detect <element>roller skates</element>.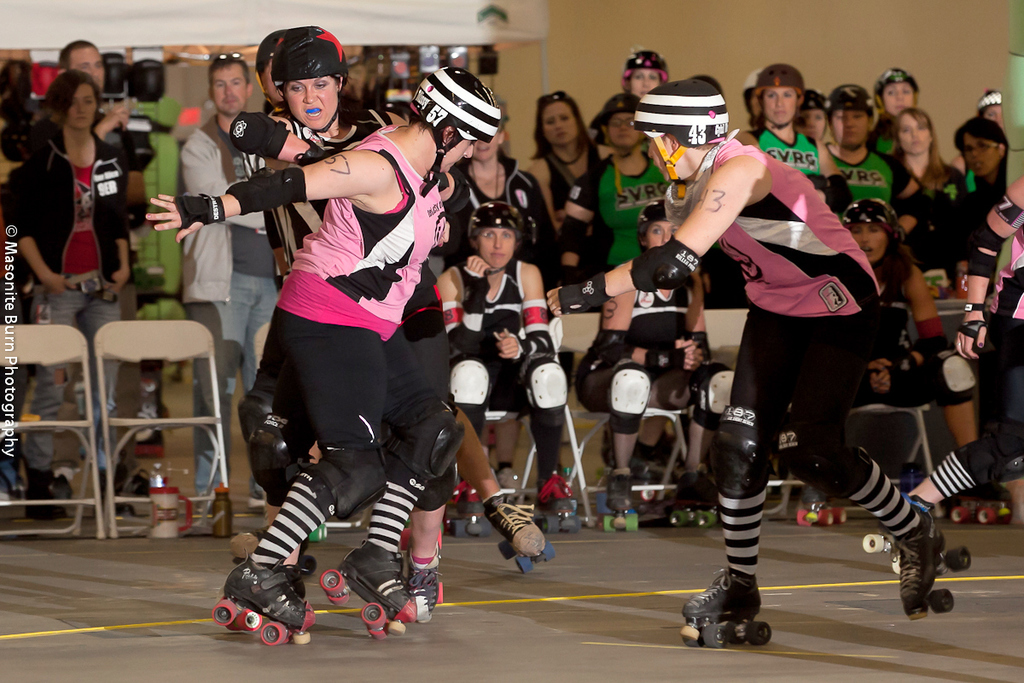
Detected at 860:529:908:575.
